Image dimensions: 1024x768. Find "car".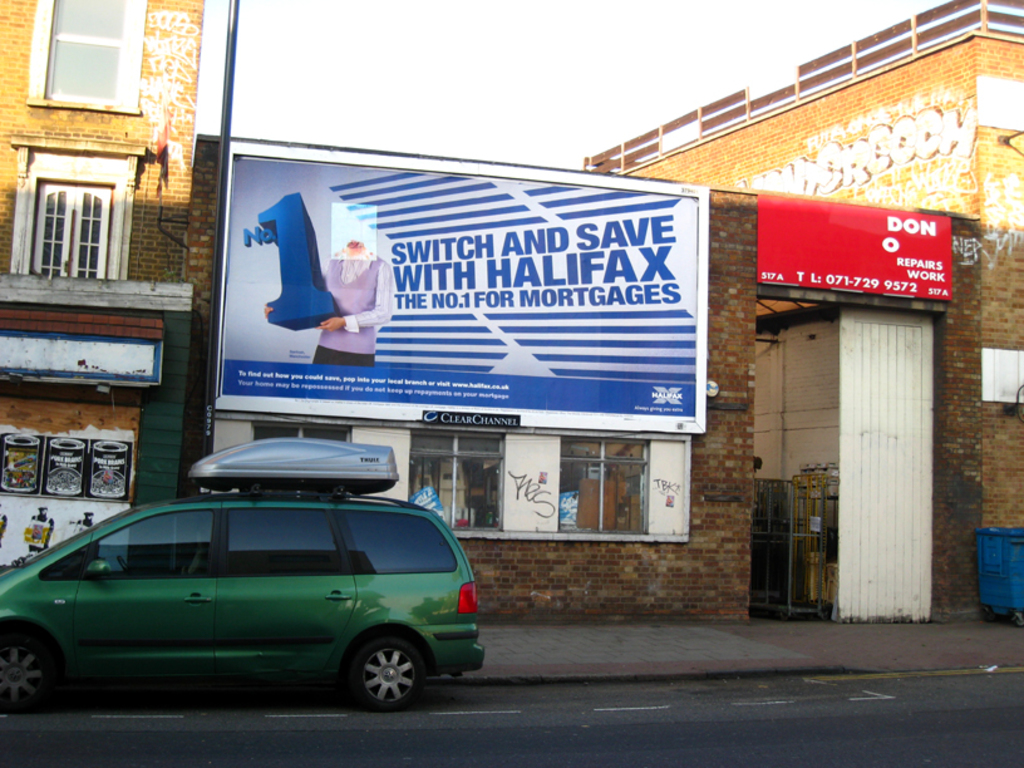
pyautogui.locateOnScreen(0, 486, 489, 724).
